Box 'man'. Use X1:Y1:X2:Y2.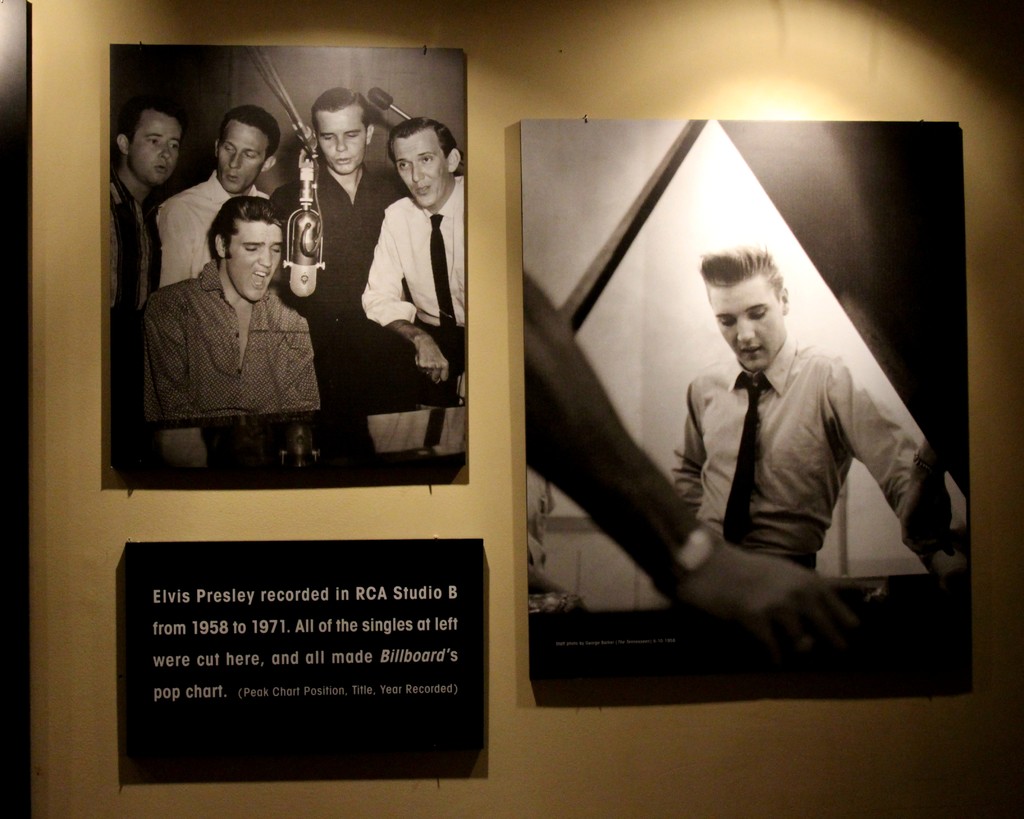
106:97:191:301.
